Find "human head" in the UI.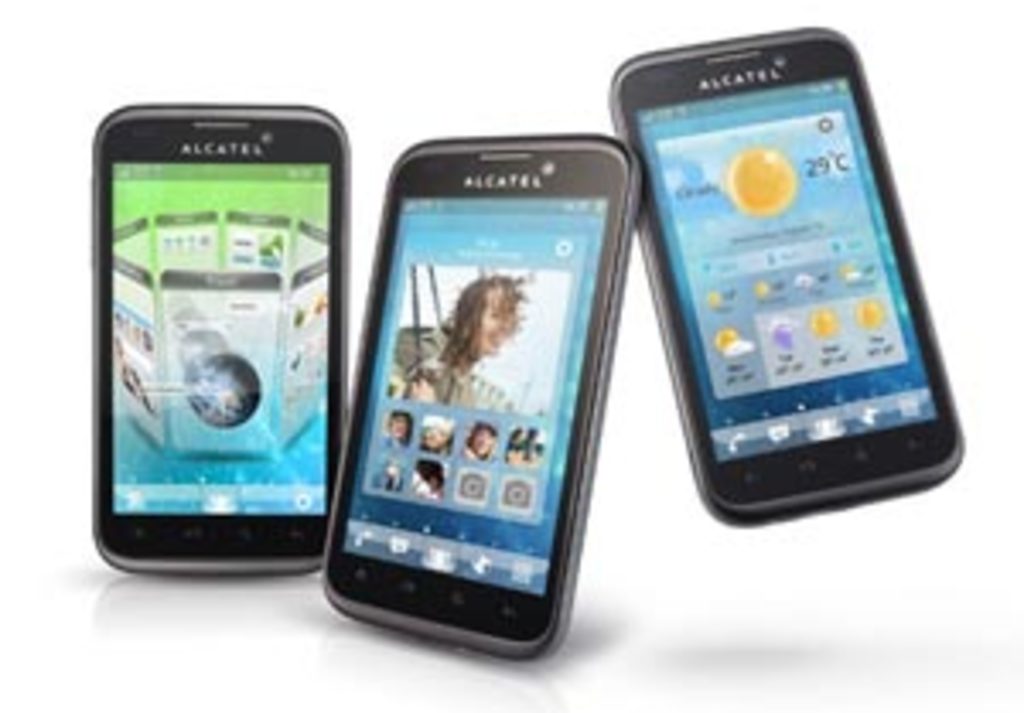
UI element at x1=461, y1=420, x2=498, y2=464.
